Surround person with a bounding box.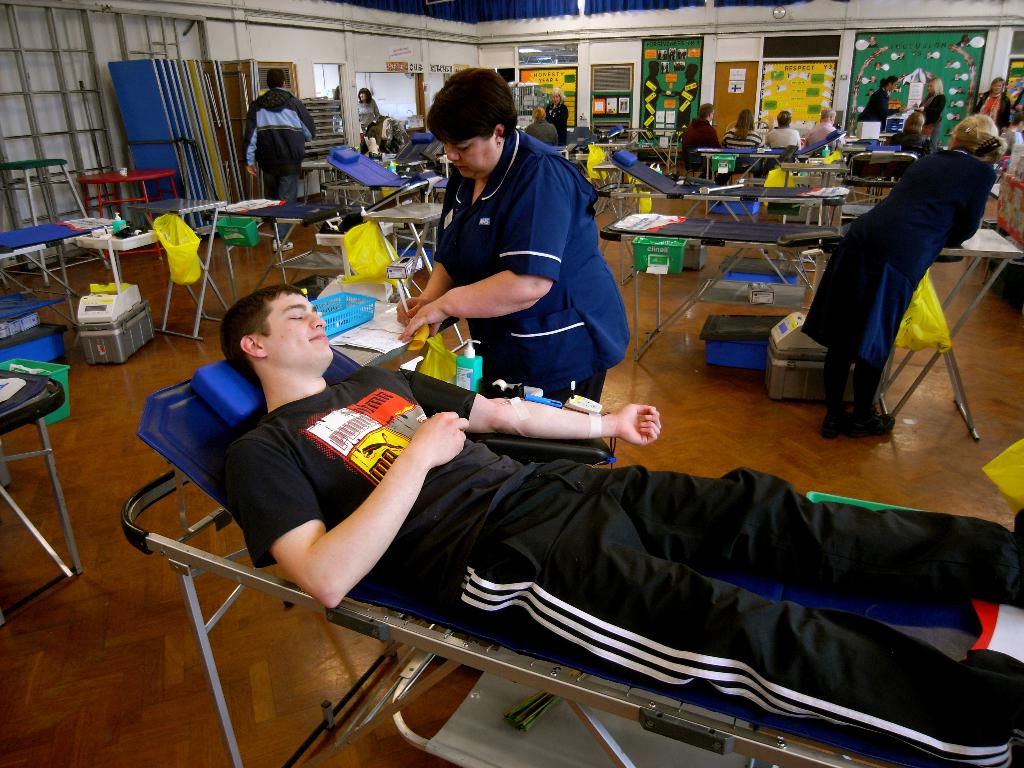
pyautogui.locateOnScreen(897, 106, 925, 147).
